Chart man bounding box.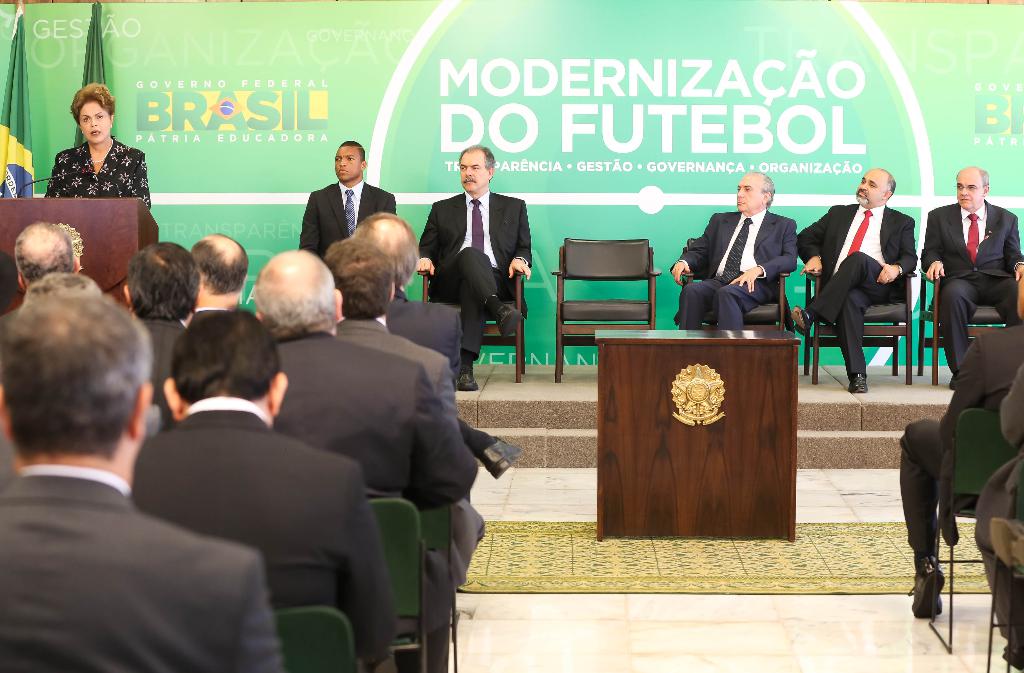
Charted: locate(294, 138, 396, 257).
